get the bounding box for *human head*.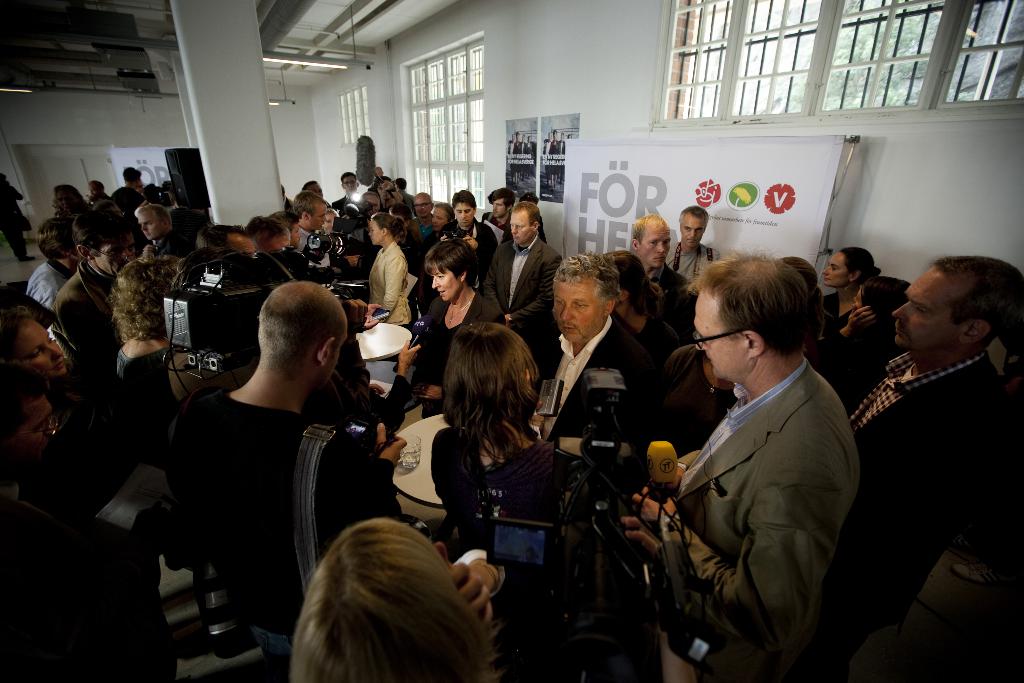
425,238,470,303.
